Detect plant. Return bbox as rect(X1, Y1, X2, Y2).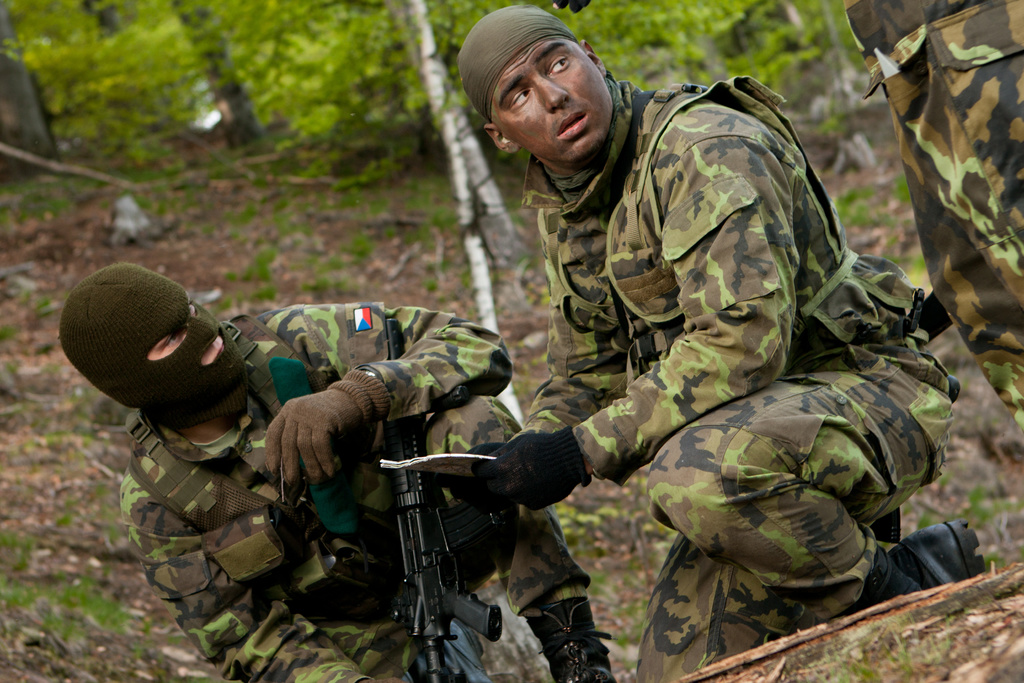
rect(36, 294, 51, 318).
